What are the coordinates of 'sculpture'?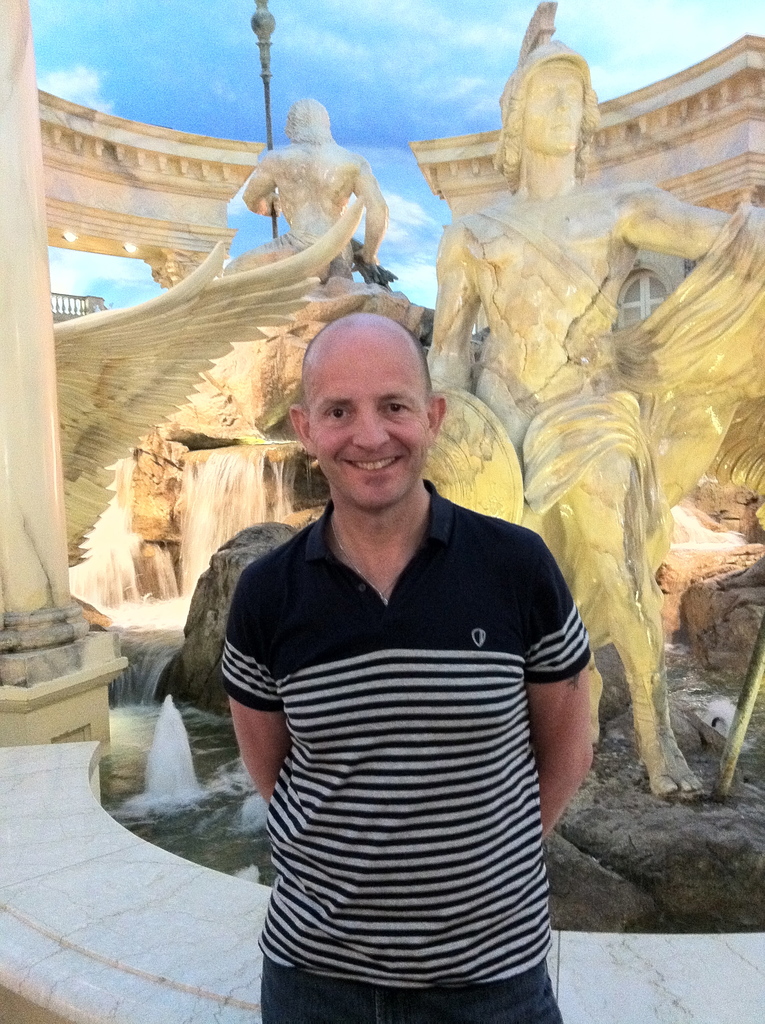
rect(218, 99, 399, 289).
